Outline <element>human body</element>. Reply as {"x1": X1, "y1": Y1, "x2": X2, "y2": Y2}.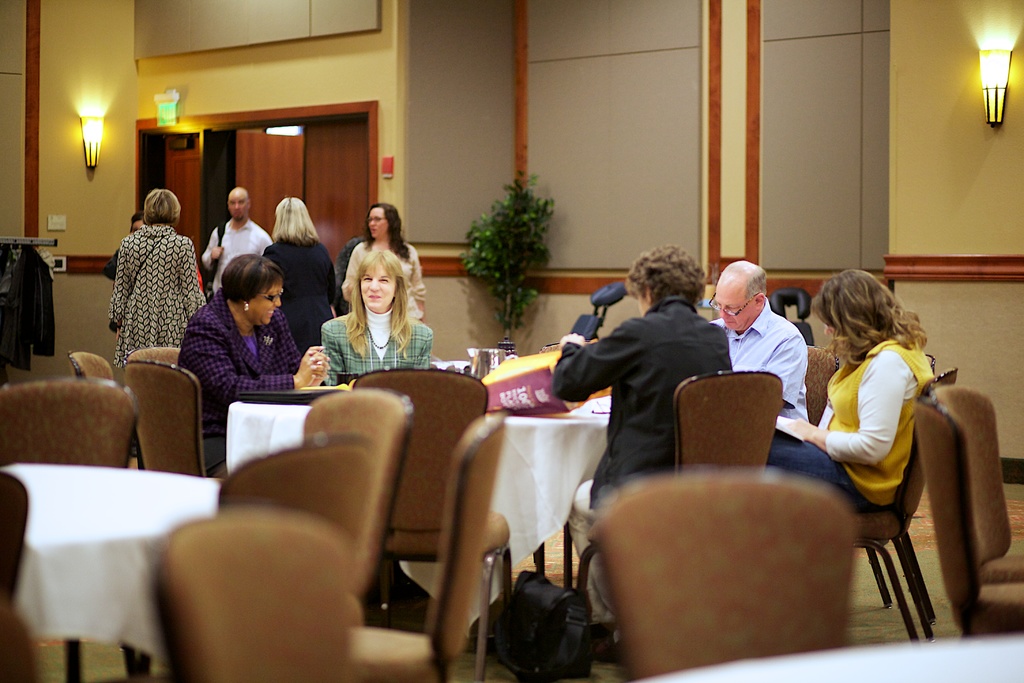
{"x1": 778, "y1": 320, "x2": 929, "y2": 518}.
